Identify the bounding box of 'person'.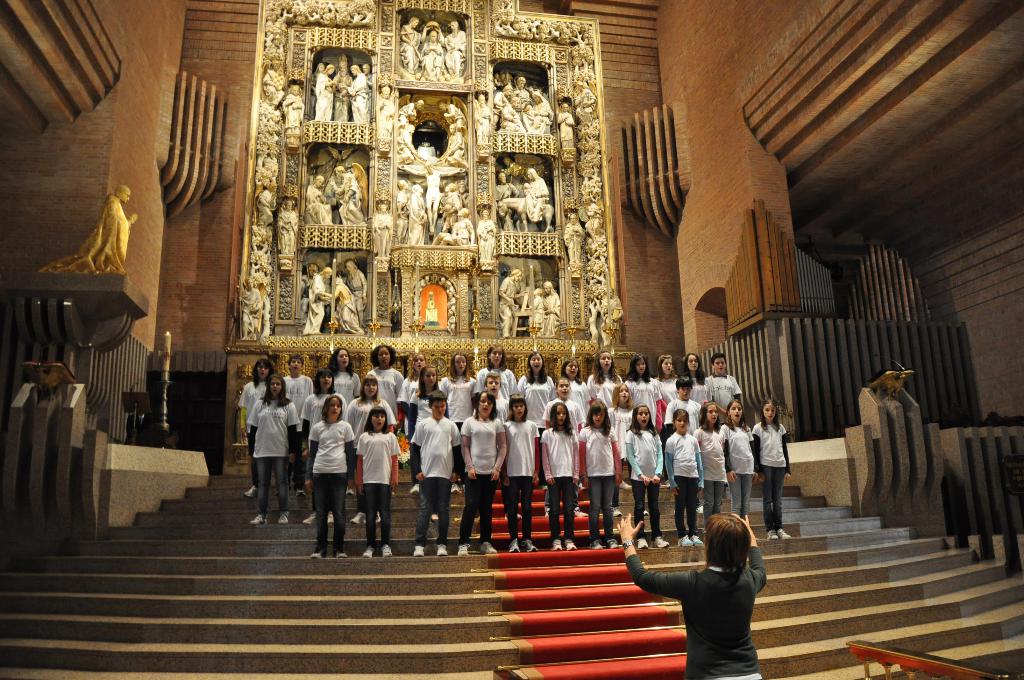
[left=499, top=268, right=528, bottom=337].
